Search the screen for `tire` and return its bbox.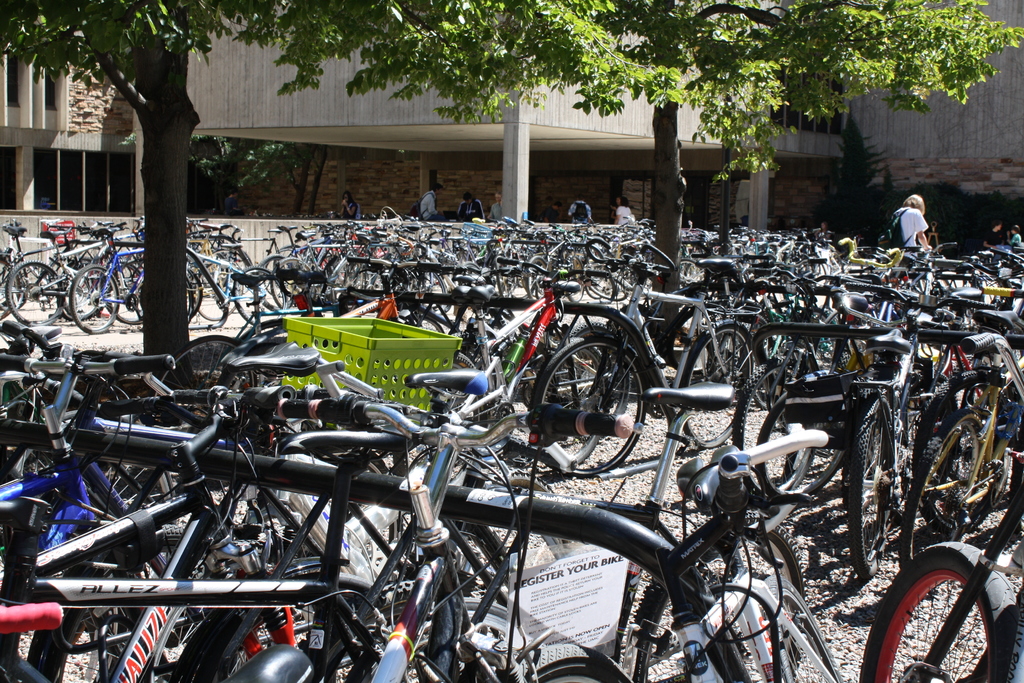
Found: box=[761, 573, 842, 682].
